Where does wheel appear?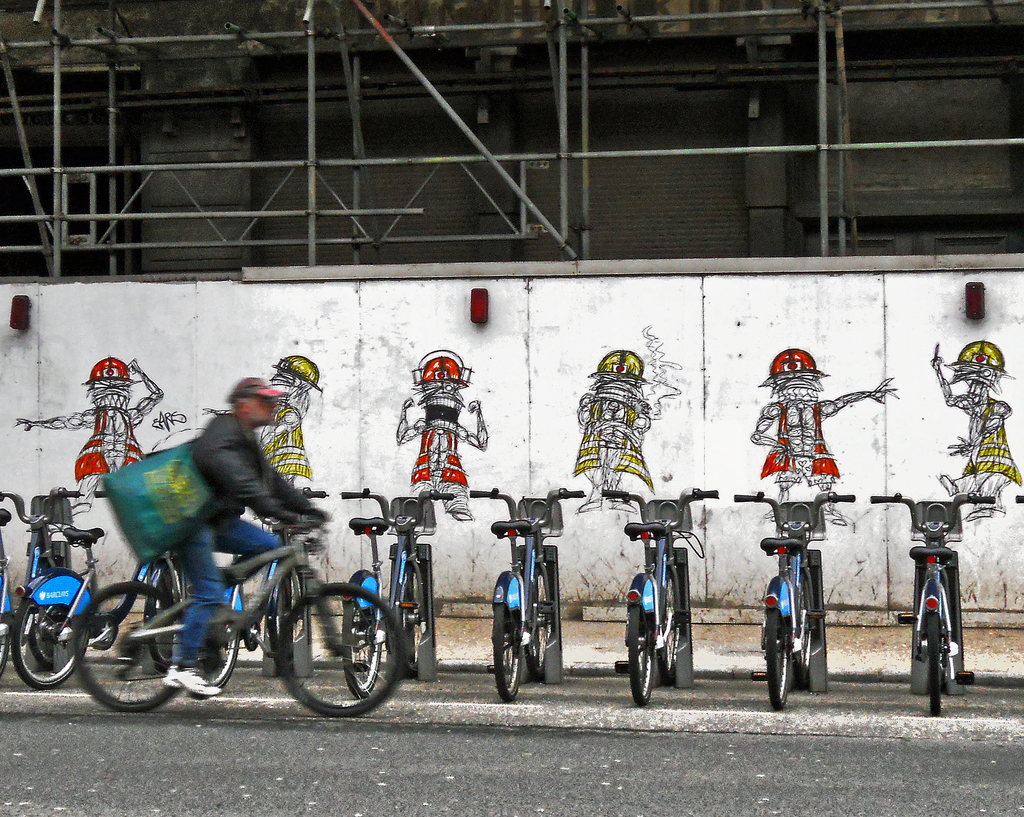
Appears at x1=628, y1=572, x2=662, y2=710.
